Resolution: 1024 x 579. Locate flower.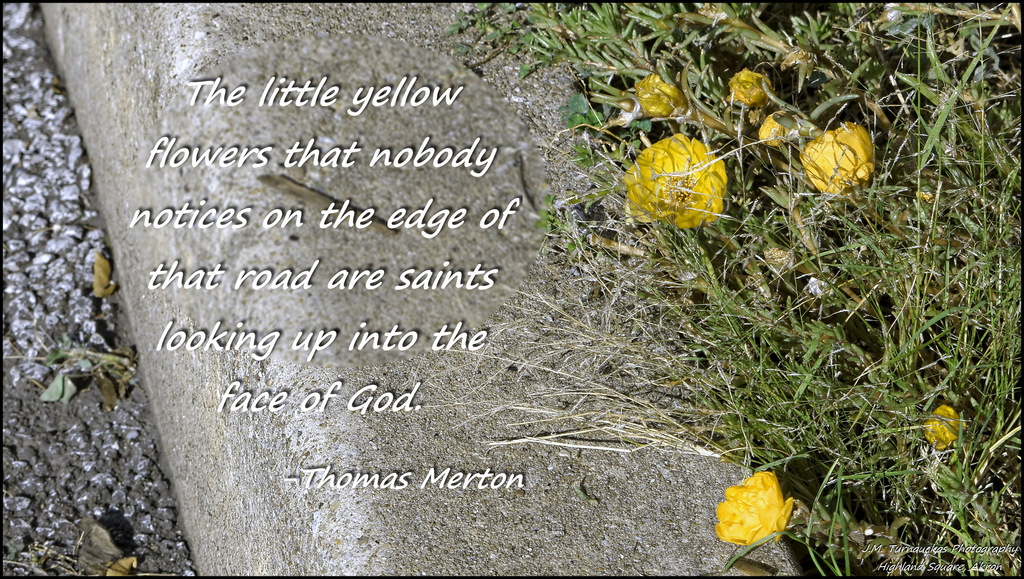
794, 118, 880, 204.
